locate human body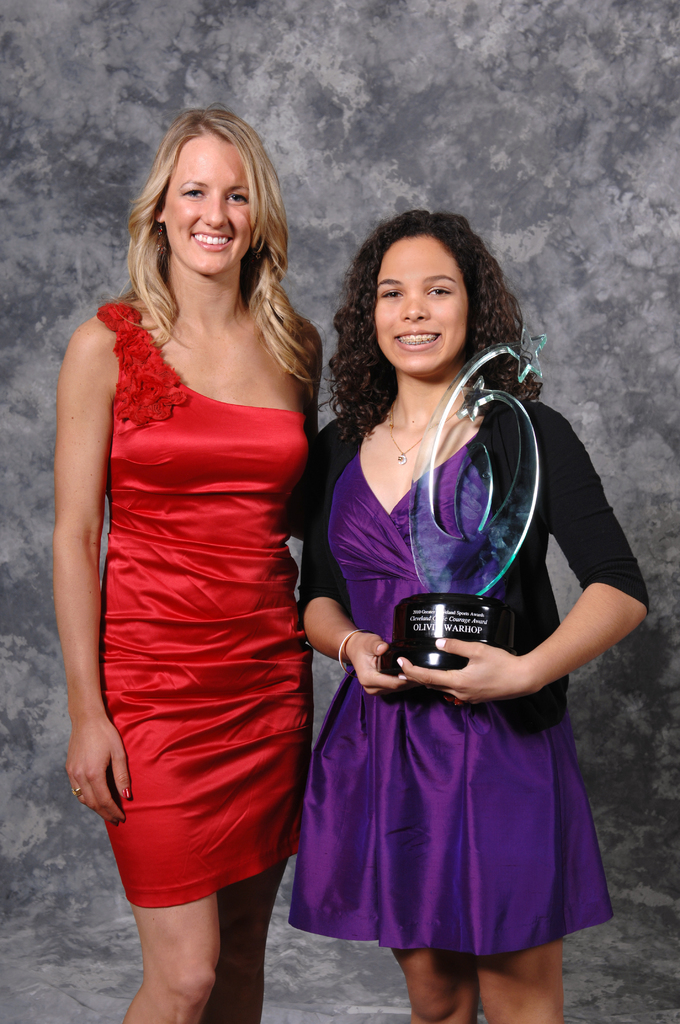
rect(59, 117, 334, 1014)
